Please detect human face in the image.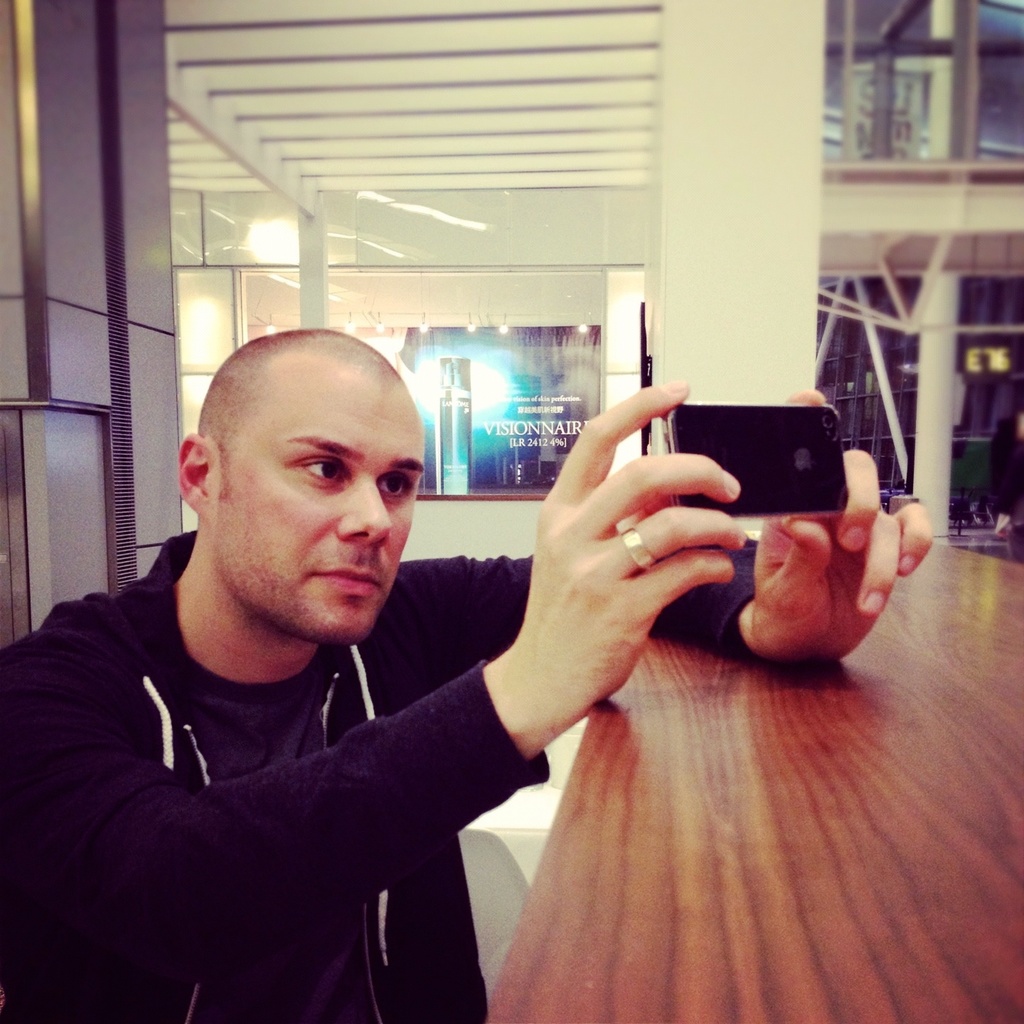
rect(210, 364, 426, 643).
